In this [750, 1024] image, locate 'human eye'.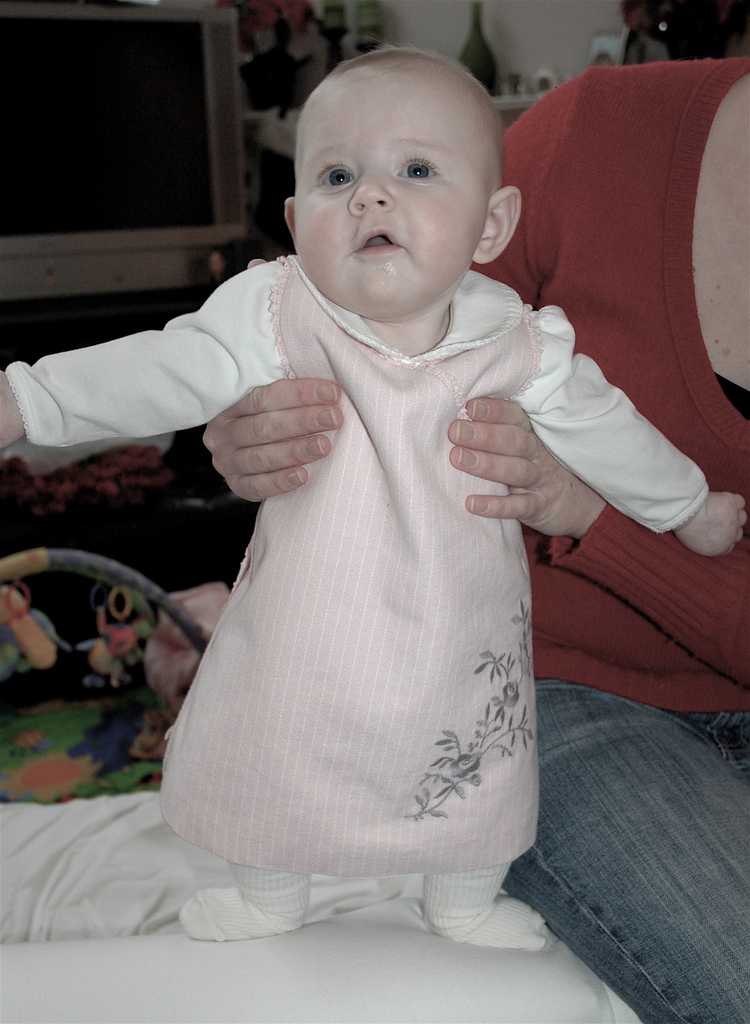
Bounding box: {"x1": 312, "y1": 158, "x2": 361, "y2": 189}.
